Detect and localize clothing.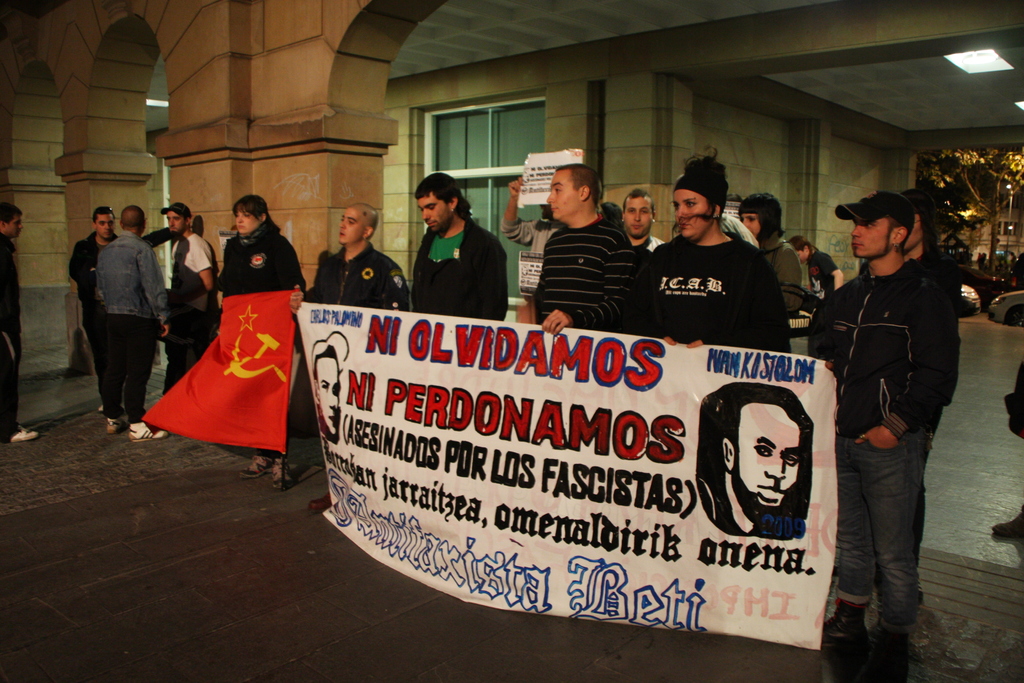
Localized at pyautogui.locateOnScreen(646, 231, 787, 356).
